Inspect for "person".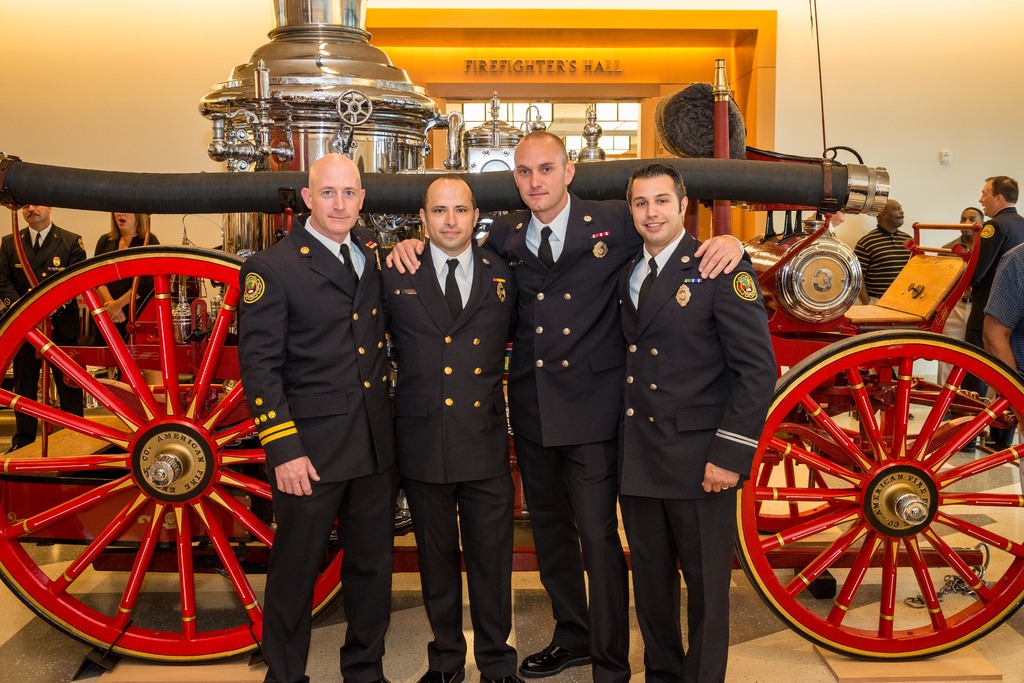
Inspection: crop(227, 121, 397, 682).
